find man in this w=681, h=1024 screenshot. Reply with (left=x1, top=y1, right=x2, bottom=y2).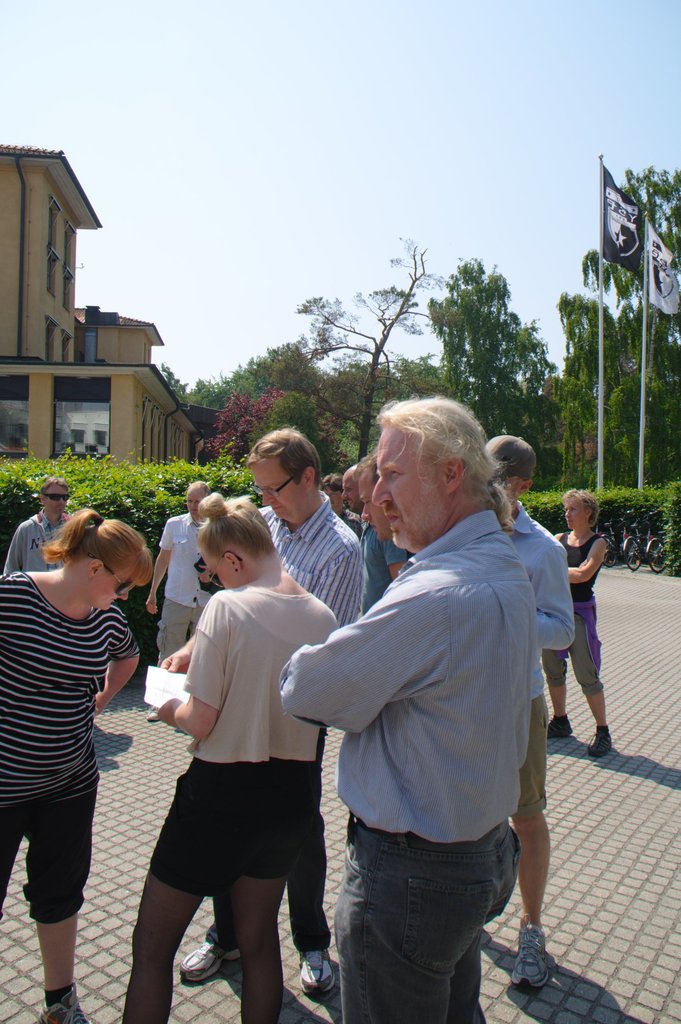
(left=156, top=424, right=362, bottom=992).
